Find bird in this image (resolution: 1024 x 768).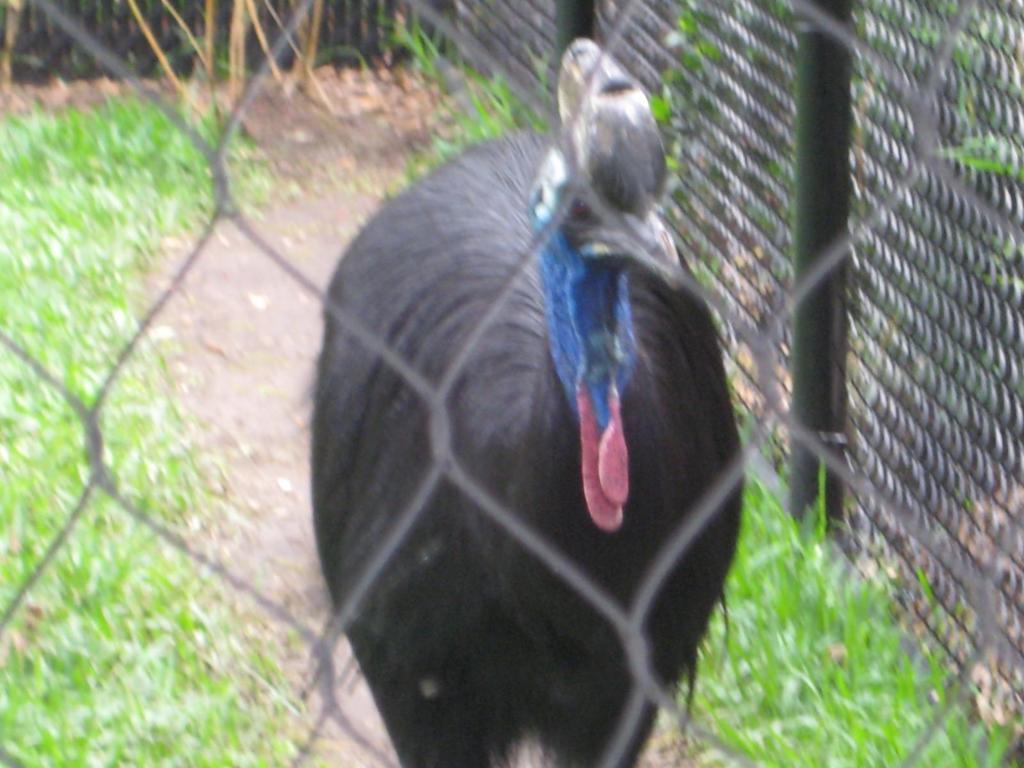
(297,66,780,767).
